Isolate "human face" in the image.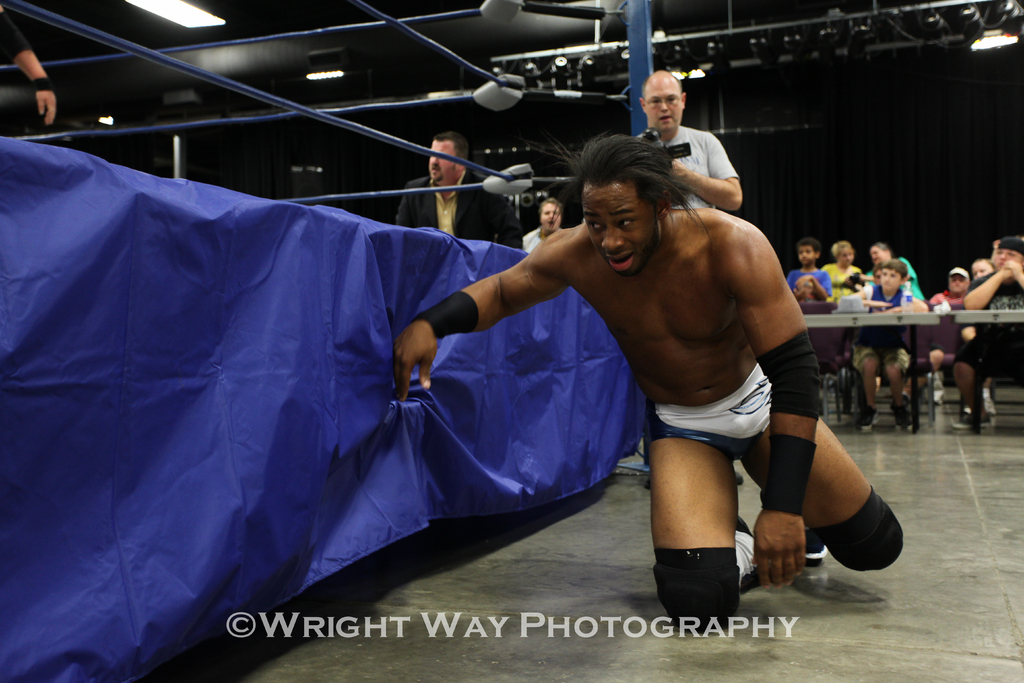
Isolated region: box(882, 269, 898, 286).
